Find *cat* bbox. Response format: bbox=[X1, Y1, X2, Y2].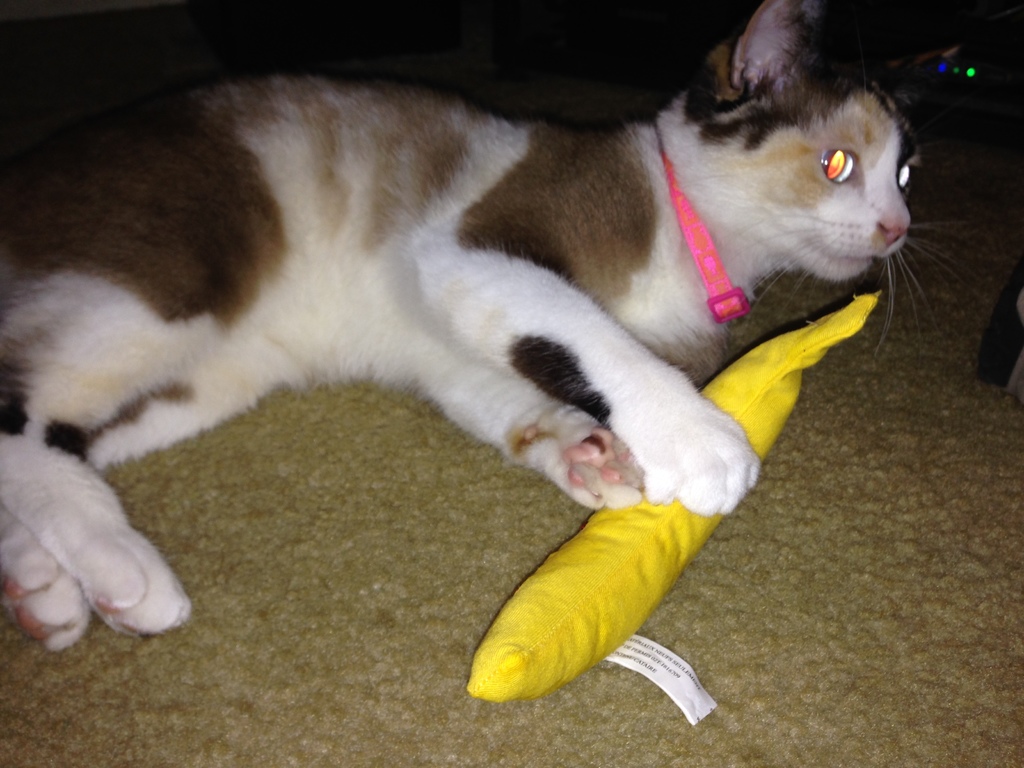
bbox=[0, 1, 934, 658].
